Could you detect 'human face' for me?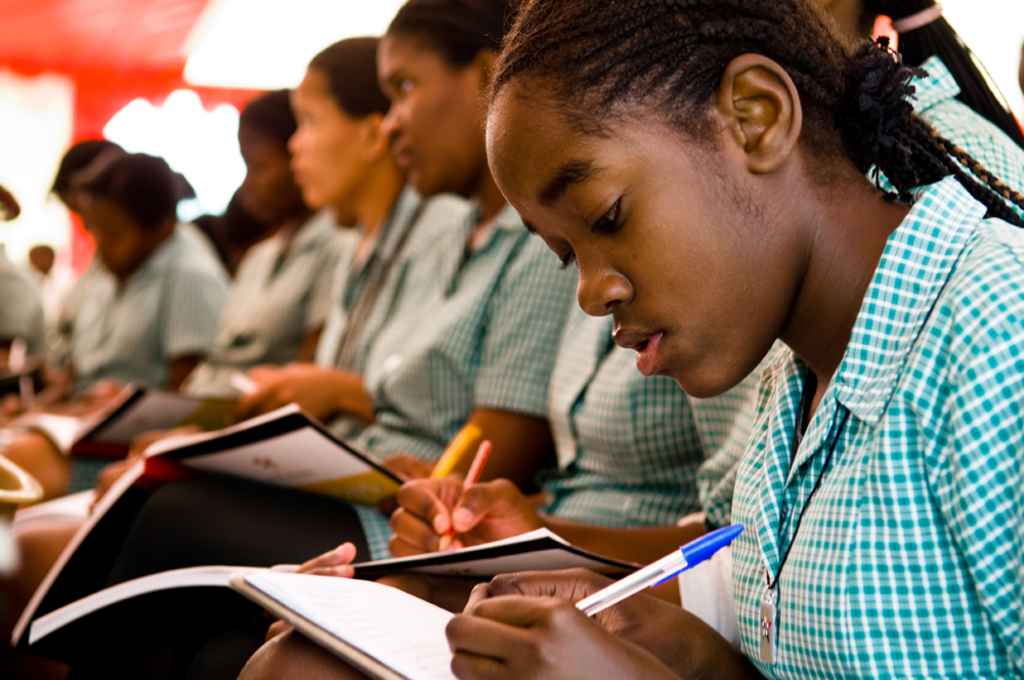
Detection result: l=73, t=190, r=139, b=281.
